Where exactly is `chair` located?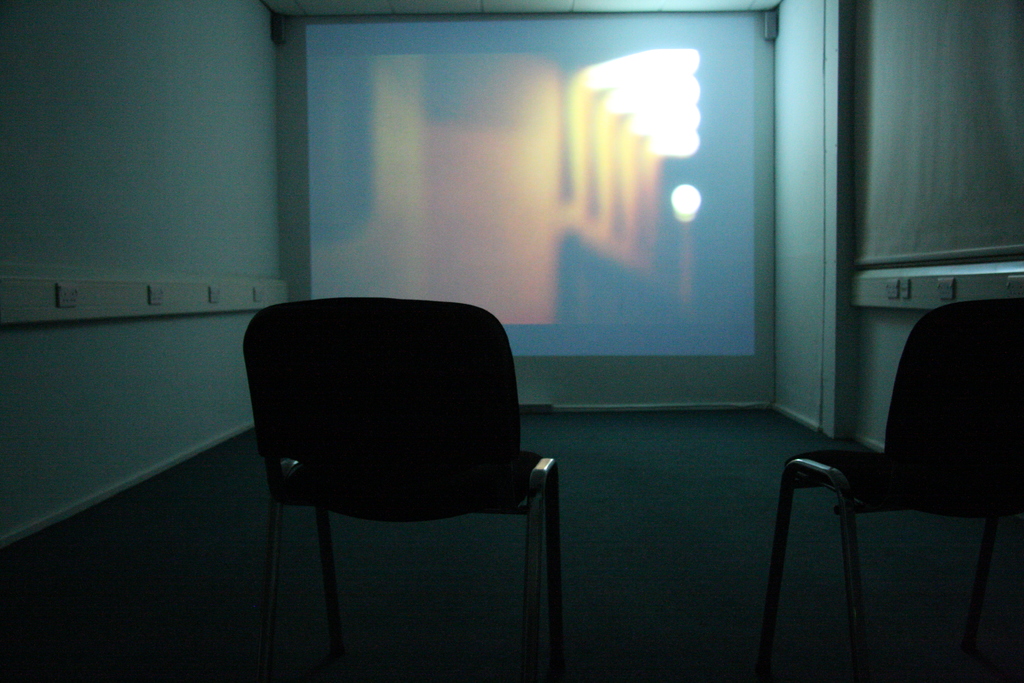
Its bounding box is box(771, 297, 1023, 663).
